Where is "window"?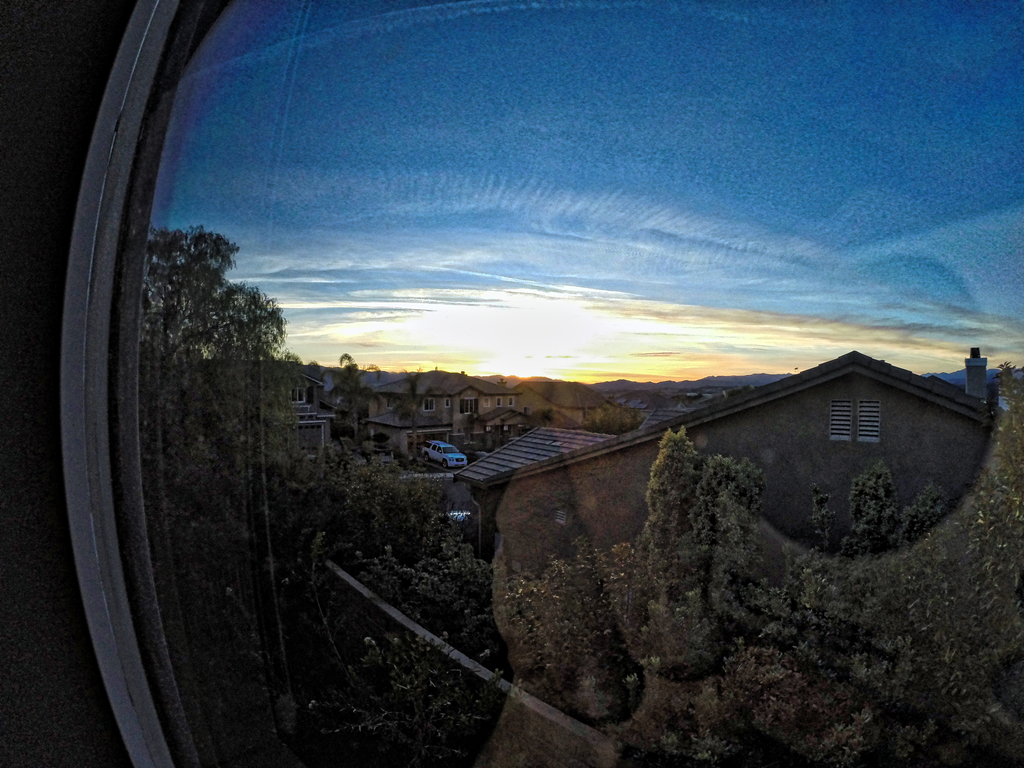
{"left": 831, "top": 408, "right": 890, "bottom": 445}.
